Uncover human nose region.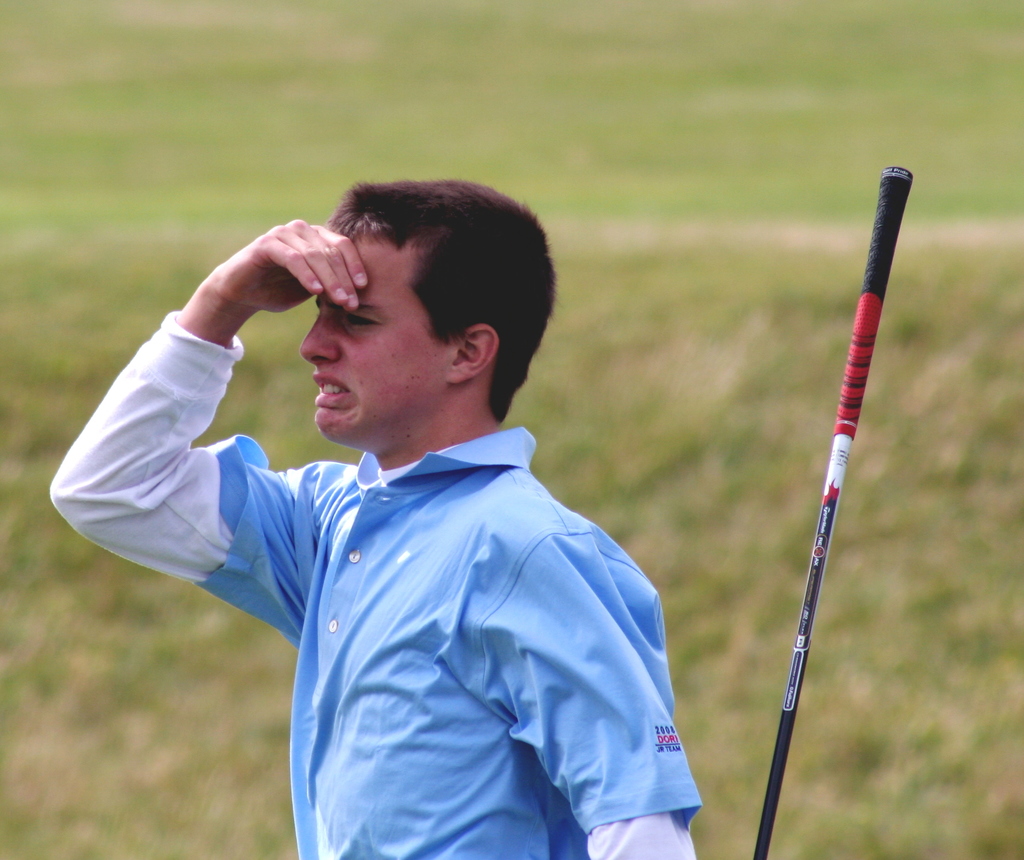
Uncovered: [x1=303, y1=307, x2=342, y2=365].
